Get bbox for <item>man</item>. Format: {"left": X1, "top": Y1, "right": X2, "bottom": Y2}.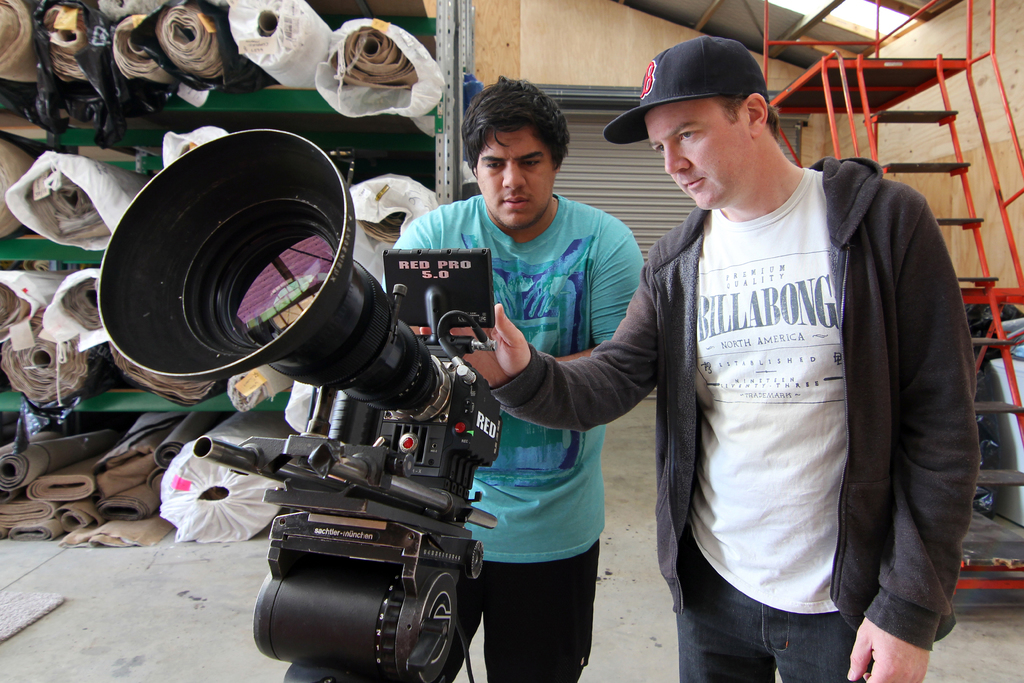
{"left": 378, "top": 72, "right": 650, "bottom": 682}.
